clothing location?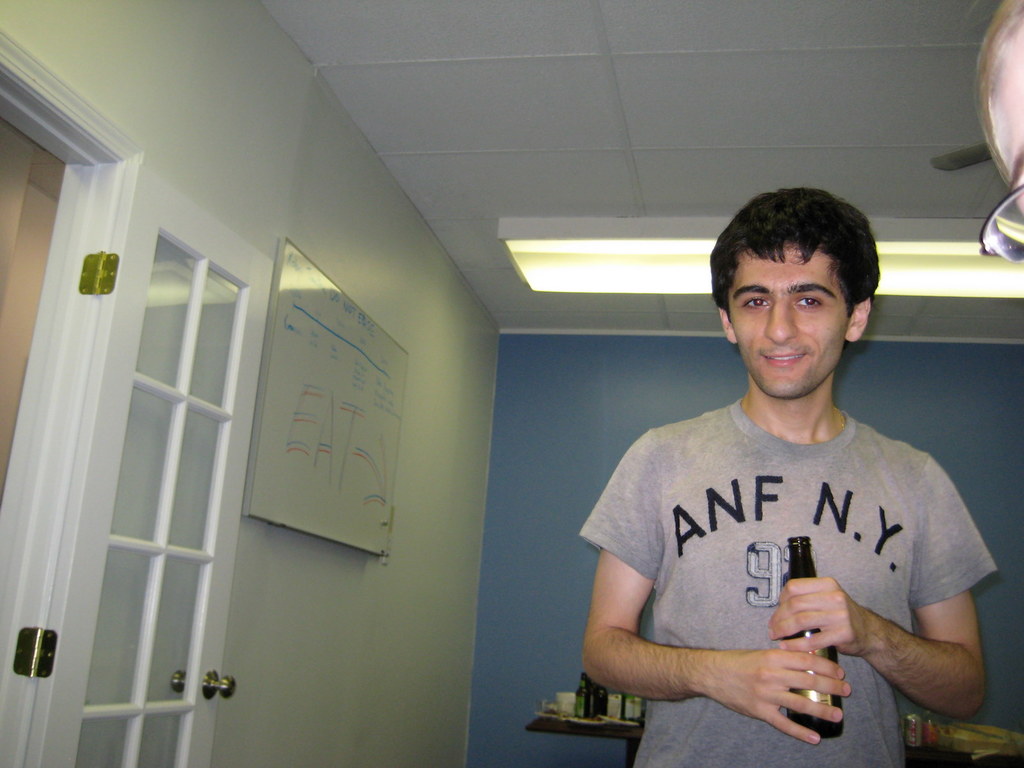
box=[576, 354, 974, 735]
